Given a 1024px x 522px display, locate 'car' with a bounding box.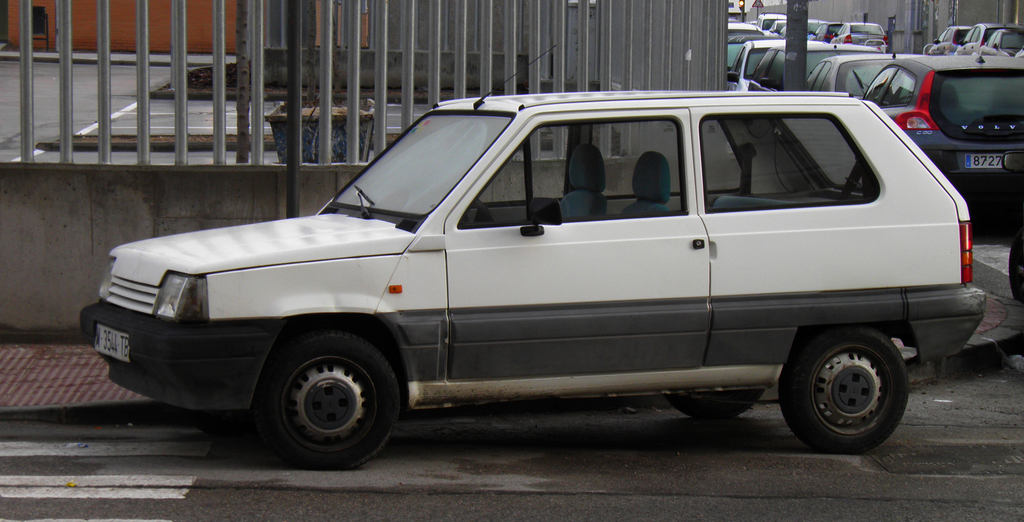
Located: 79/42/988/464.
